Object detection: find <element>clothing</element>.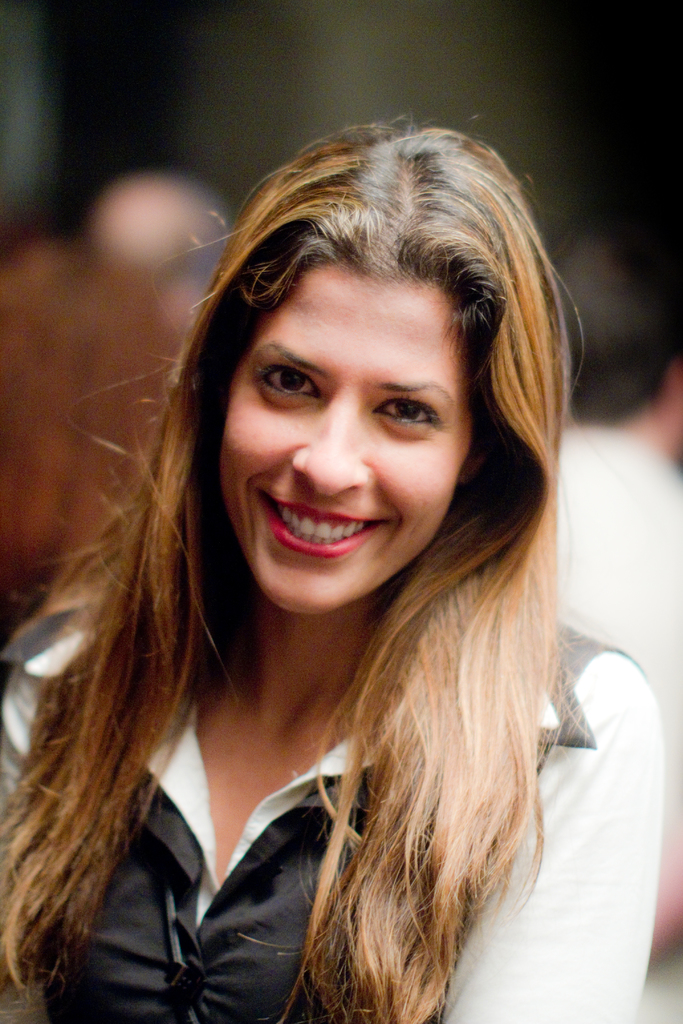
bbox=(0, 609, 665, 1023).
